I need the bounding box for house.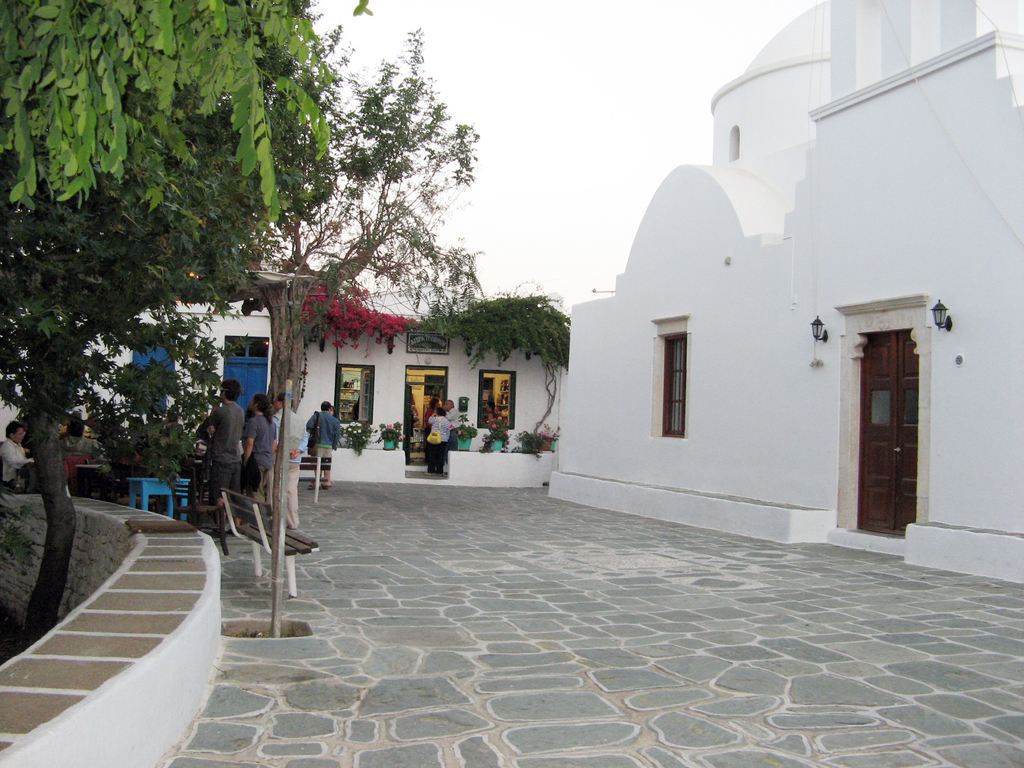
Here it is: (left=403, top=0, right=1012, bottom=587).
